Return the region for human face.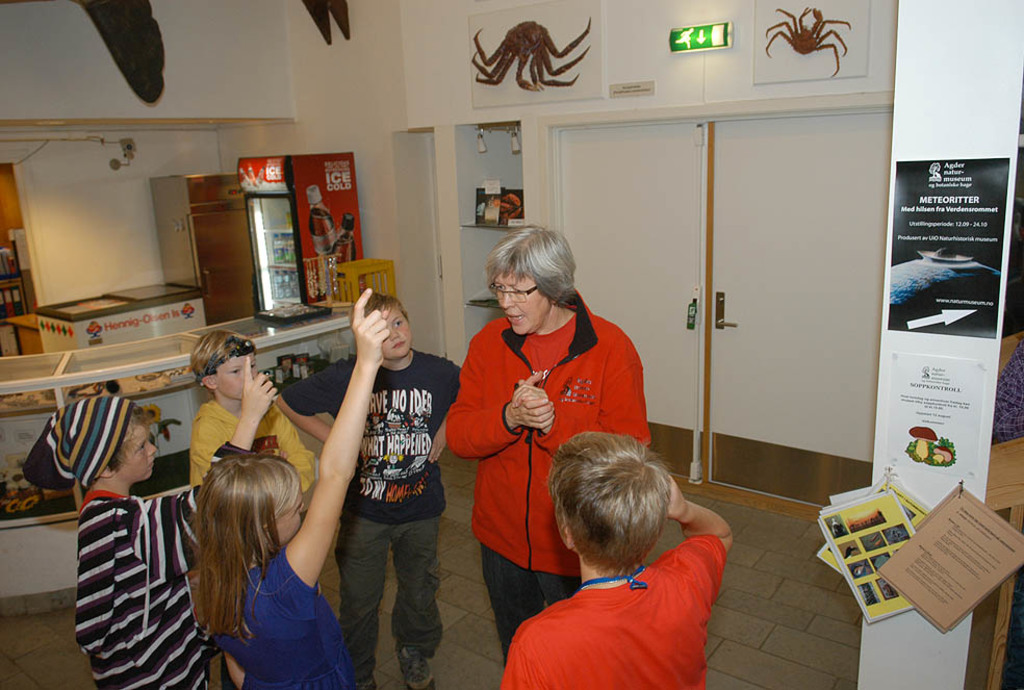
384 303 413 358.
